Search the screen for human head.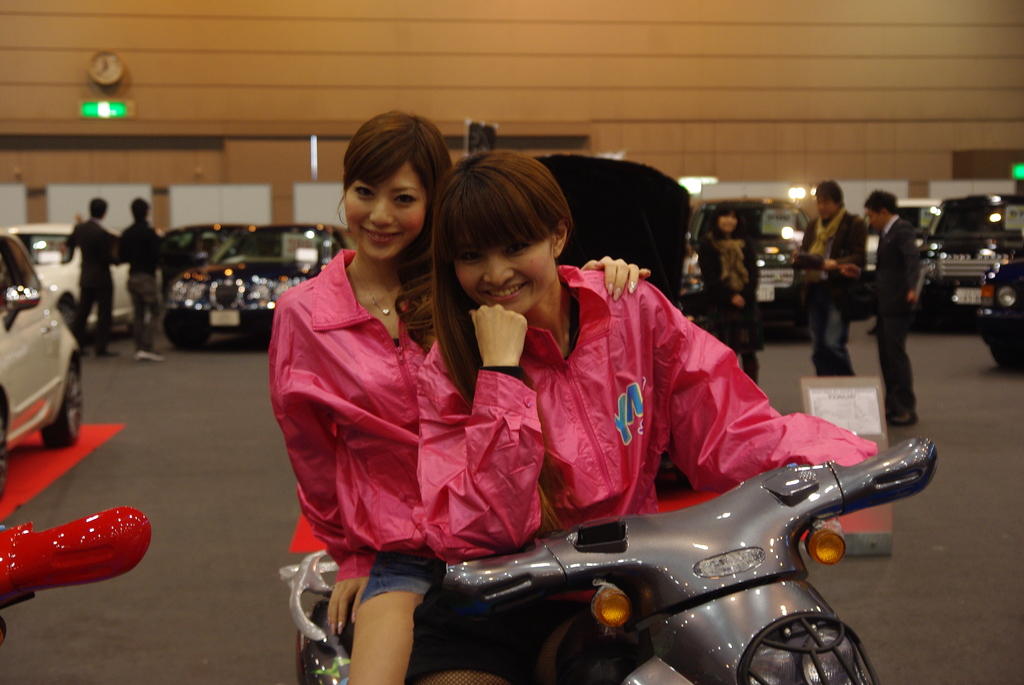
Found at [133, 194, 150, 218].
